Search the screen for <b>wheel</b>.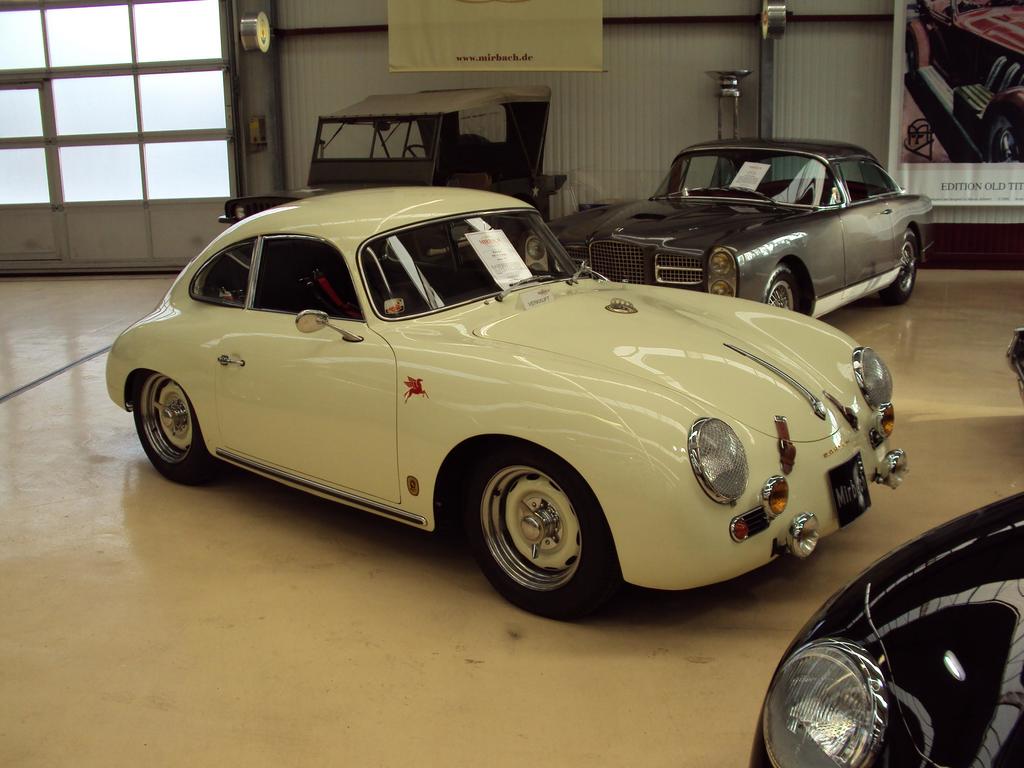
Found at {"x1": 466, "y1": 452, "x2": 614, "y2": 622}.
